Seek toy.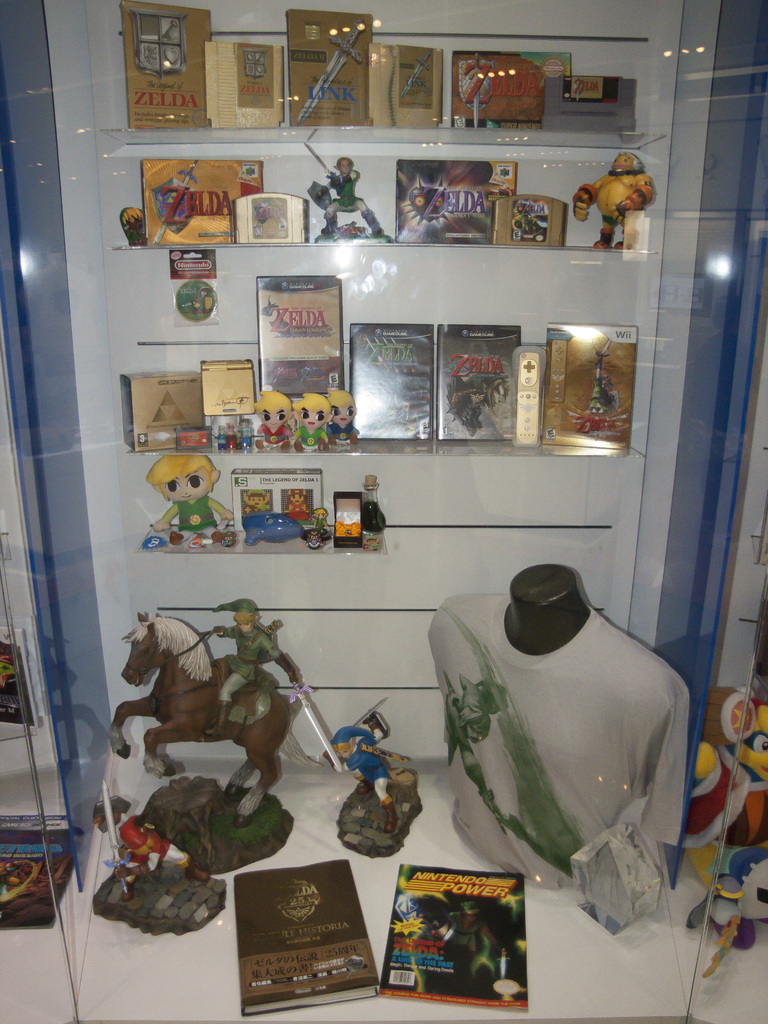
141 774 307 874.
